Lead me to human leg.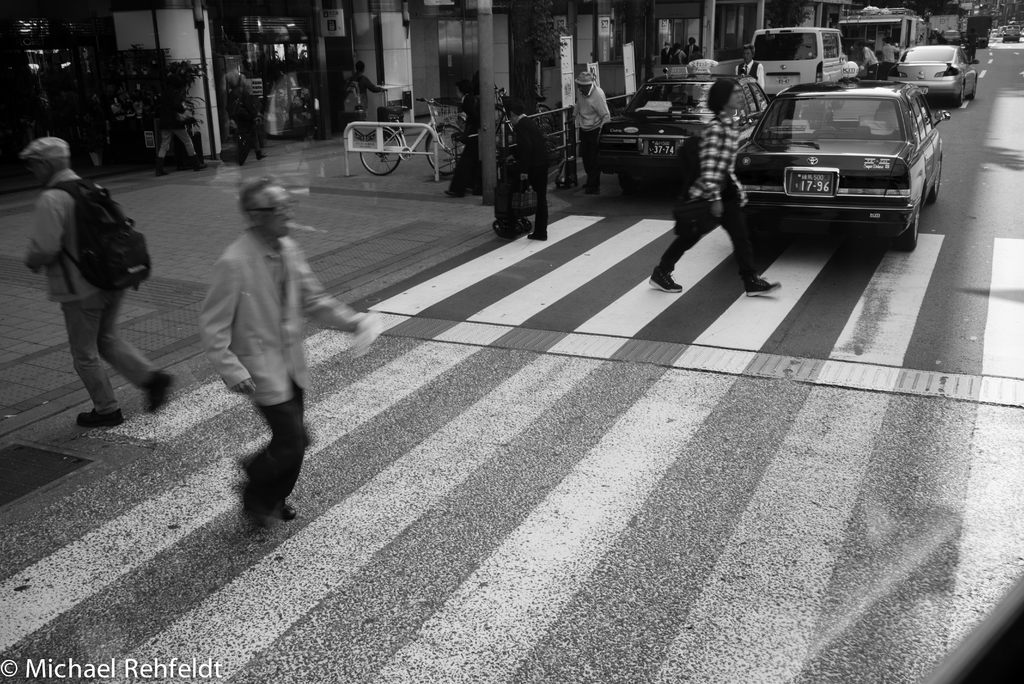
Lead to 714 175 780 296.
